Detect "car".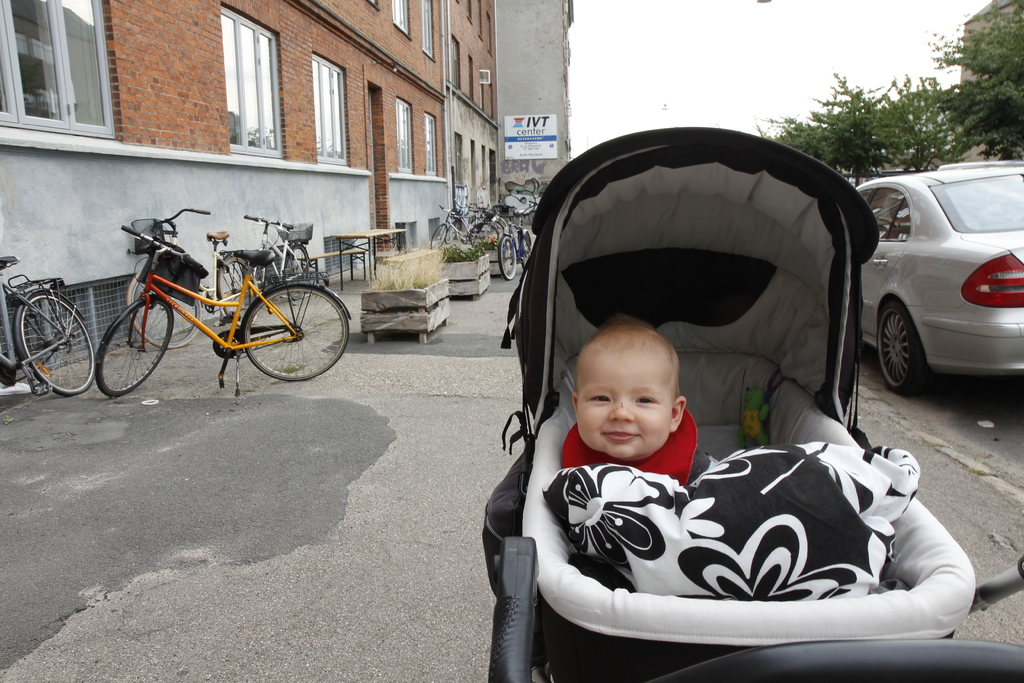
Detected at detection(854, 157, 1023, 416).
